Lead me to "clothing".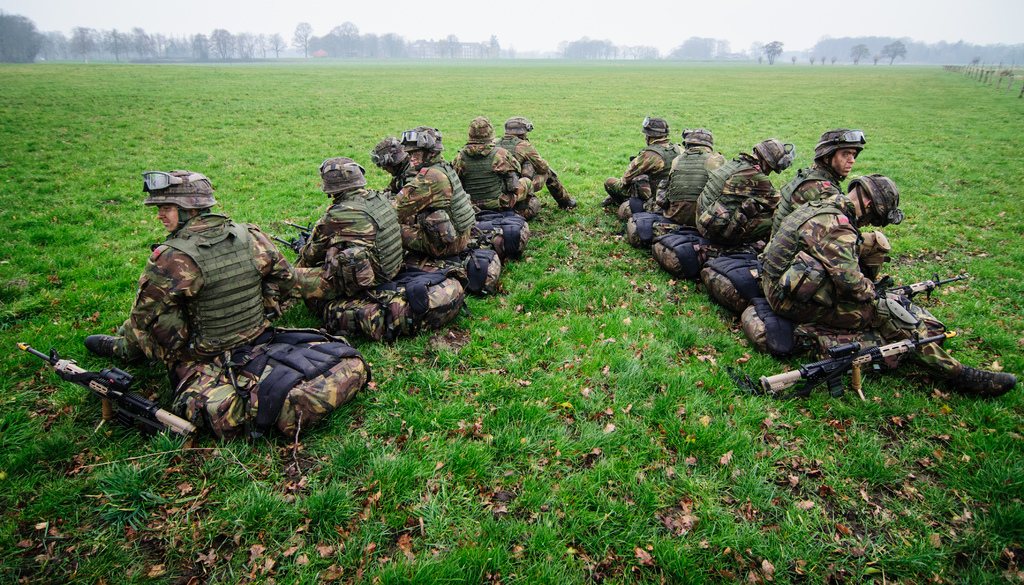
Lead to crop(755, 193, 872, 333).
